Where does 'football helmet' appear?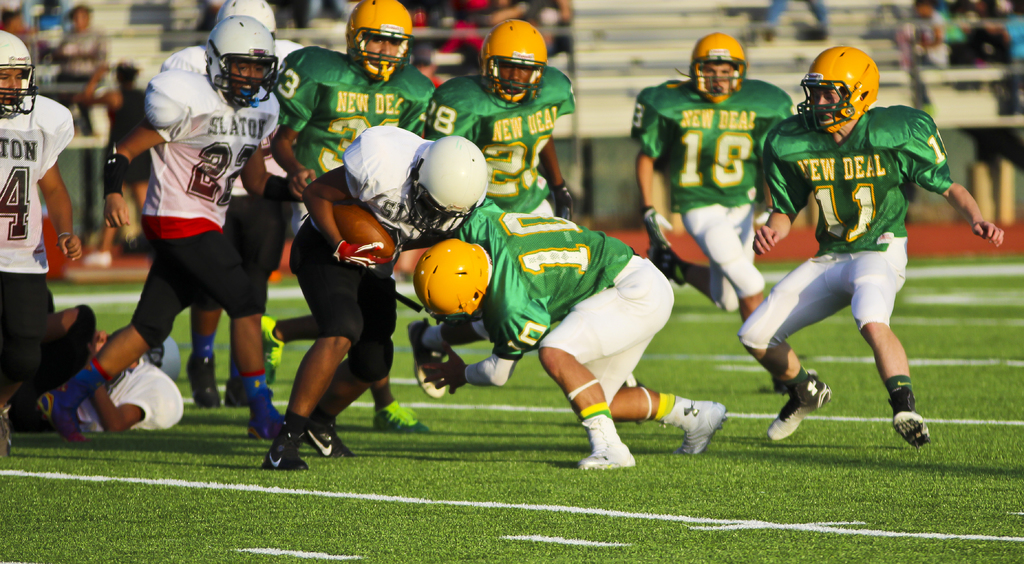
Appears at l=214, t=0, r=282, b=42.
